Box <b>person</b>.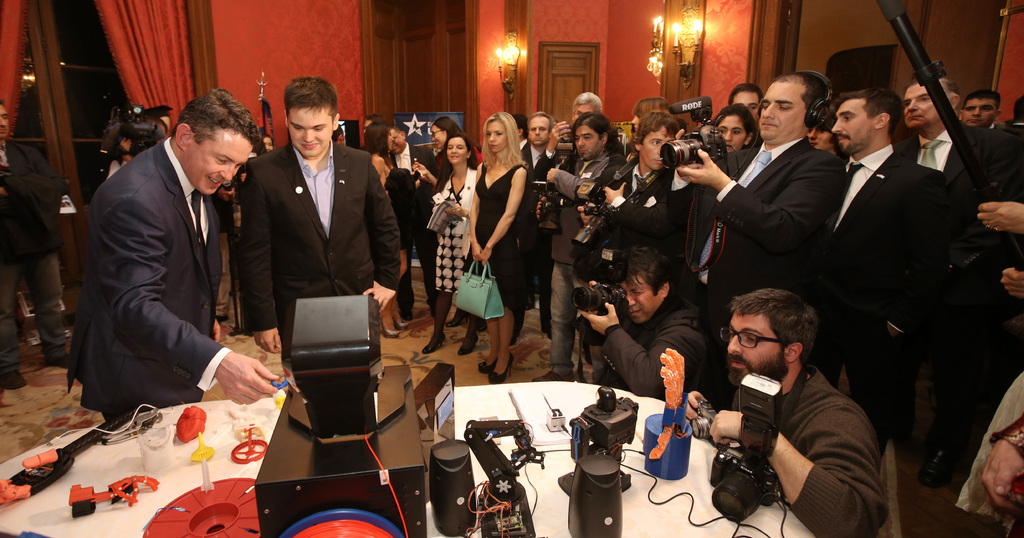
box=[684, 284, 884, 537].
